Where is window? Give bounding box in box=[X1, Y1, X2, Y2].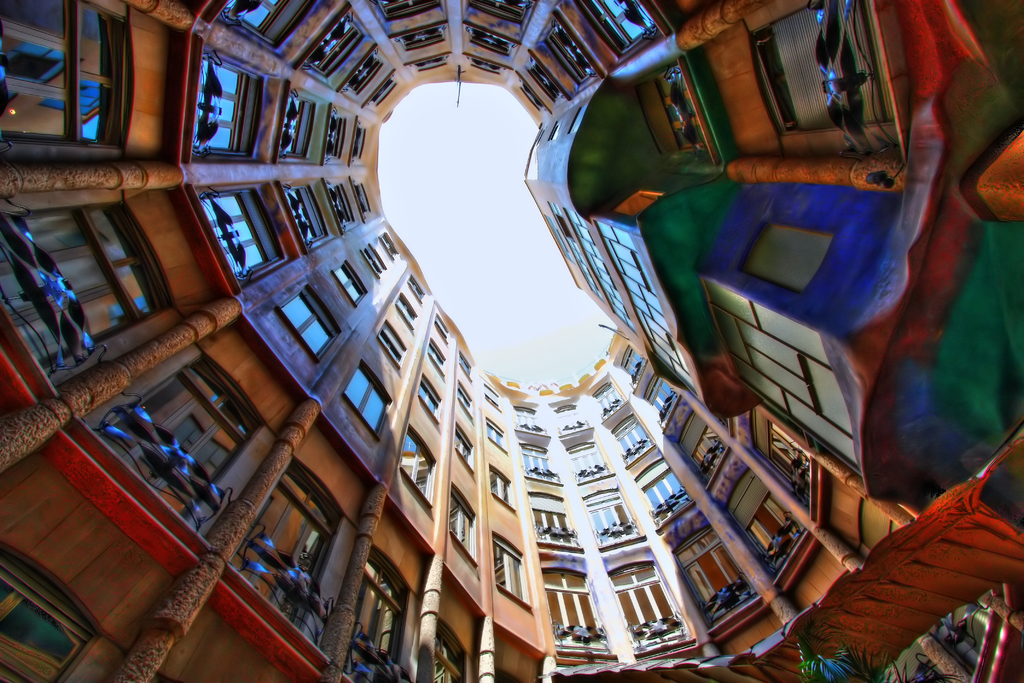
box=[620, 343, 644, 379].
